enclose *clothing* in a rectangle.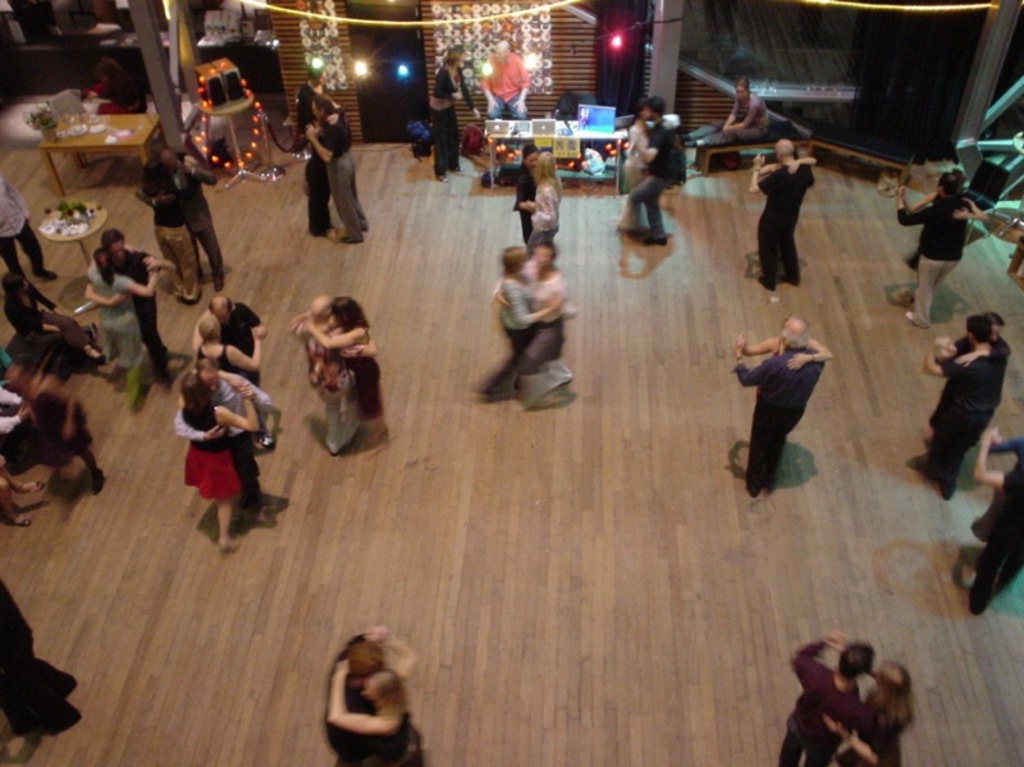
box=[899, 200, 974, 319].
